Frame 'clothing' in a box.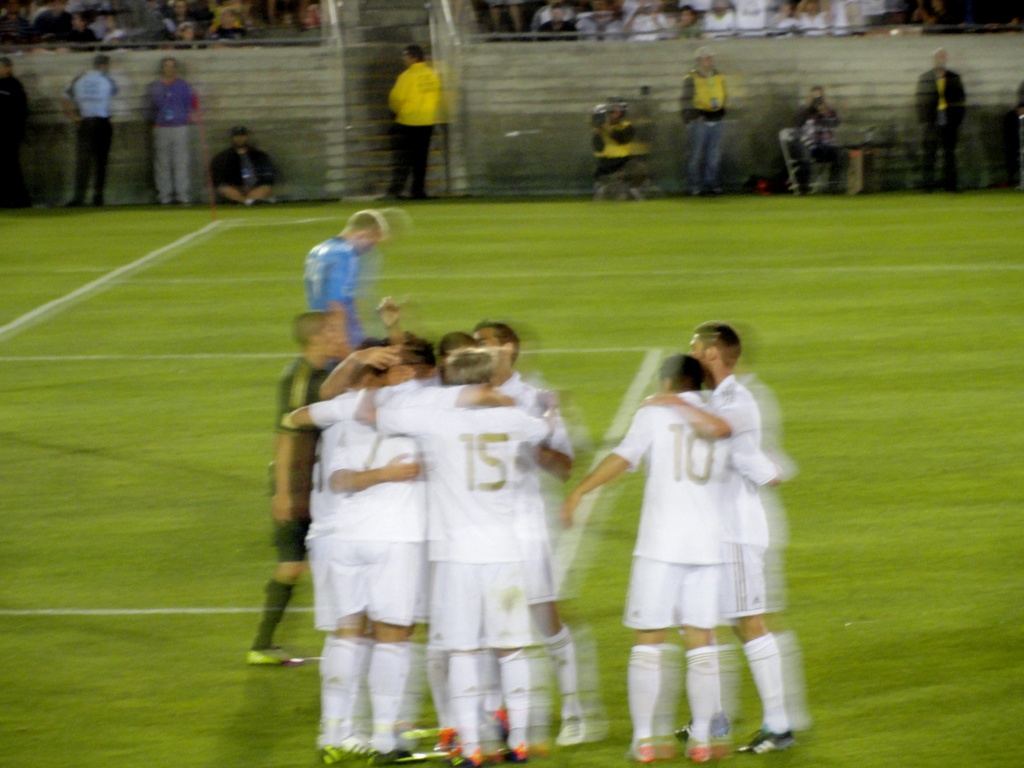
bbox=(0, 71, 30, 200).
